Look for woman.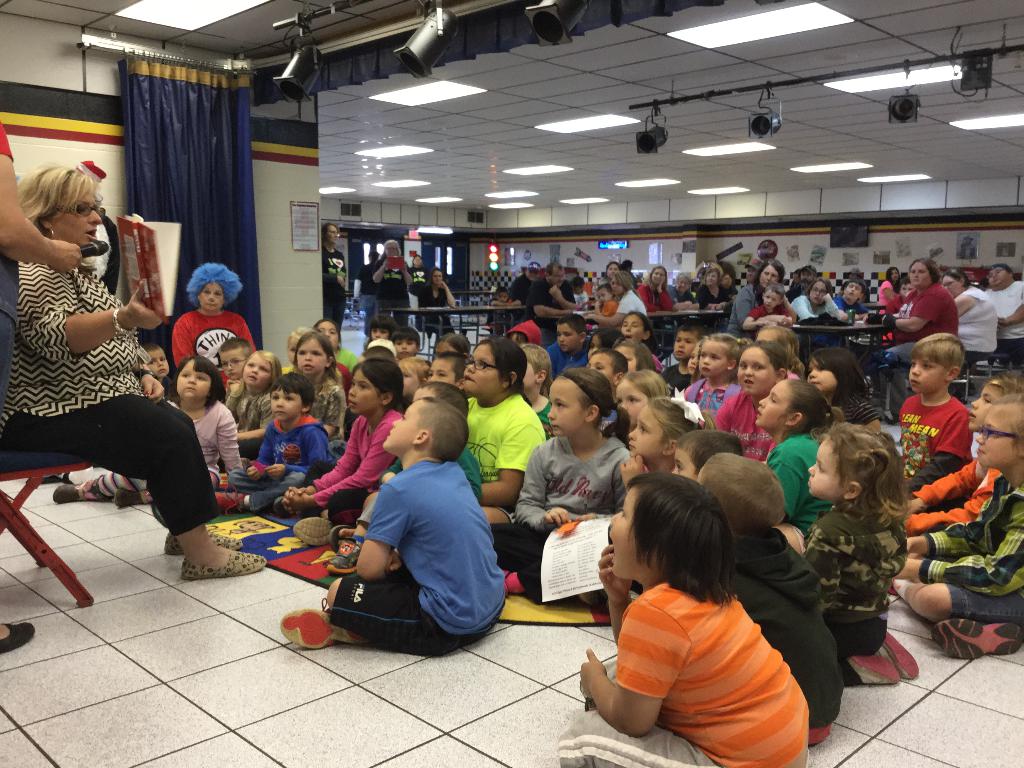
Found: <box>796,269,848,326</box>.
